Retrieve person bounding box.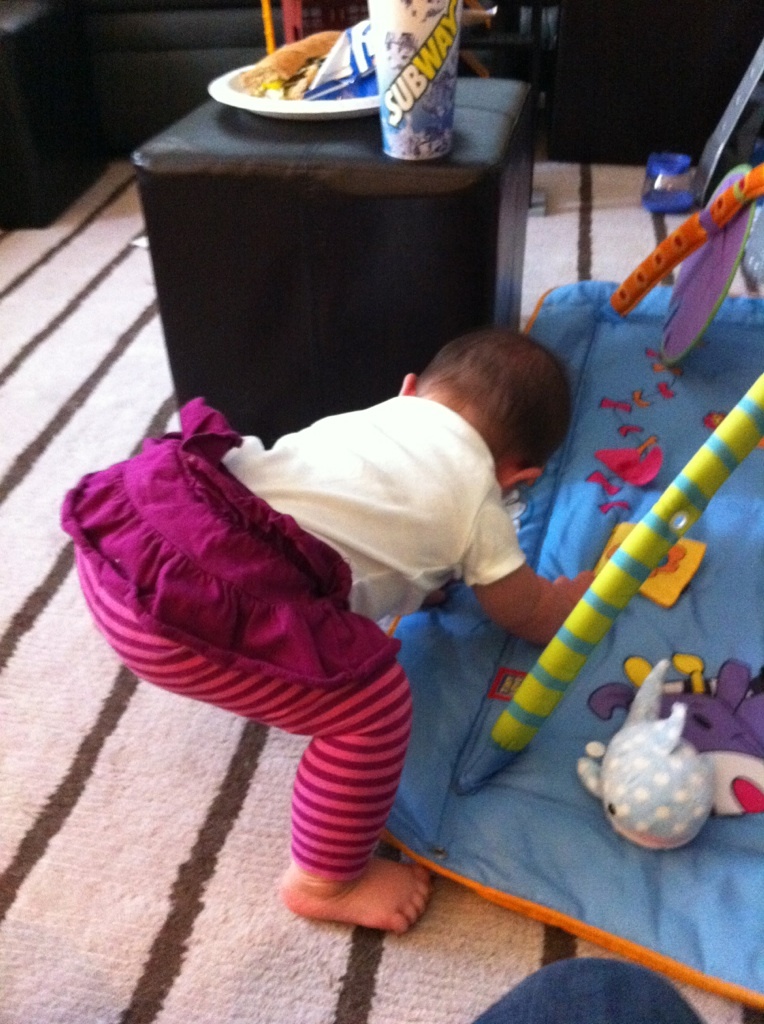
Bounding box: [left=93, top=253, right=620, bottom=933].
